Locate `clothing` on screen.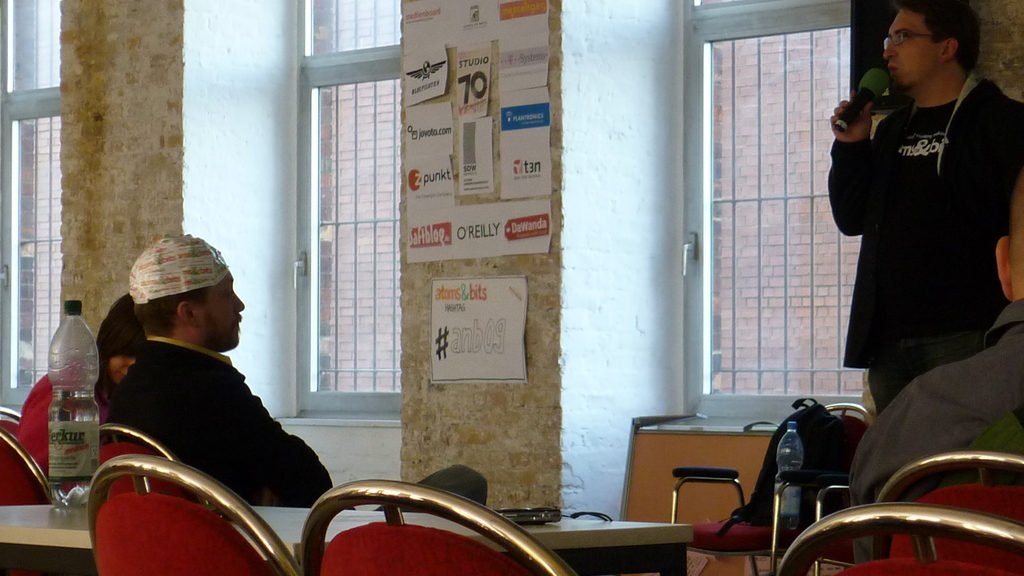
On screen at (x1=113, y1=346, x2=491, y2=516).
